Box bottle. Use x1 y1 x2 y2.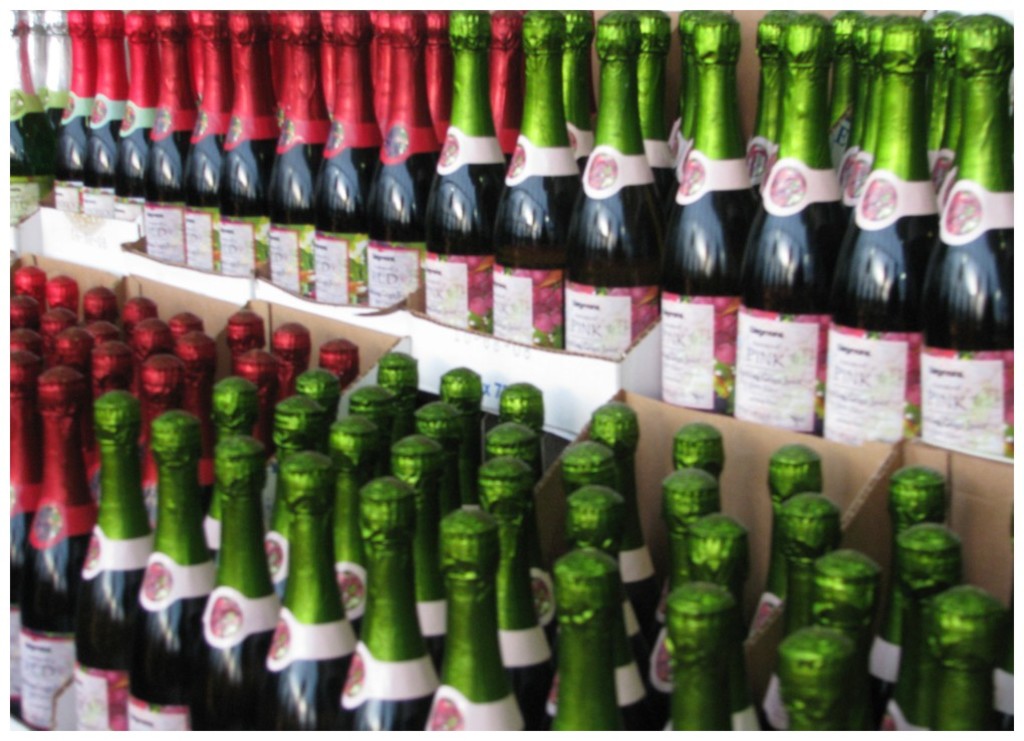
81 319 124 356.
